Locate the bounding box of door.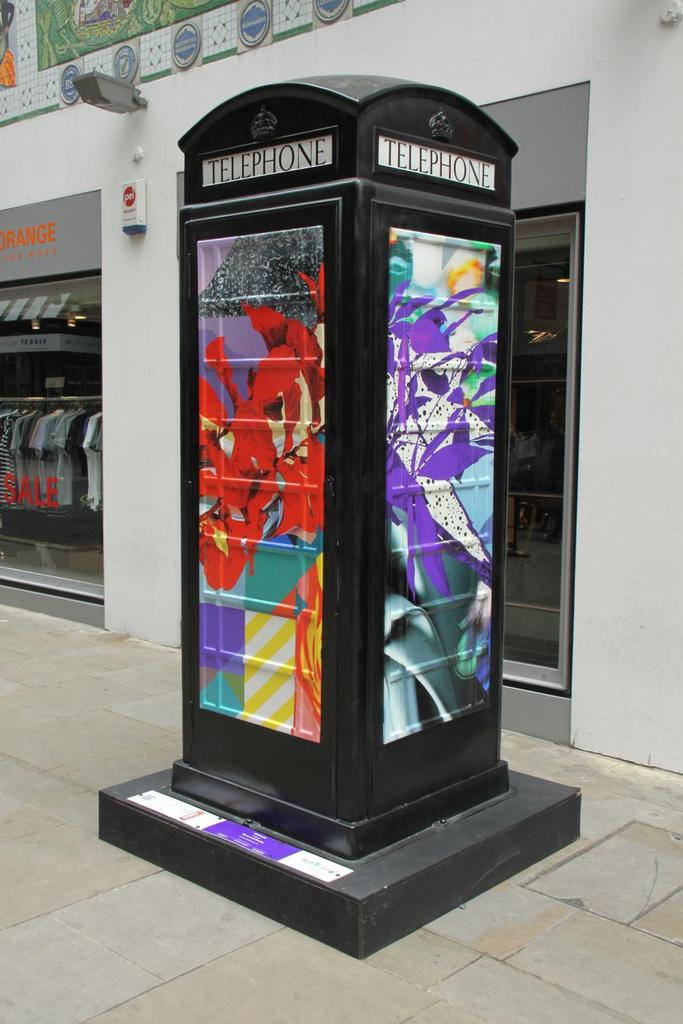
Bounding box: bbox=[368, 202, 513, 837].
